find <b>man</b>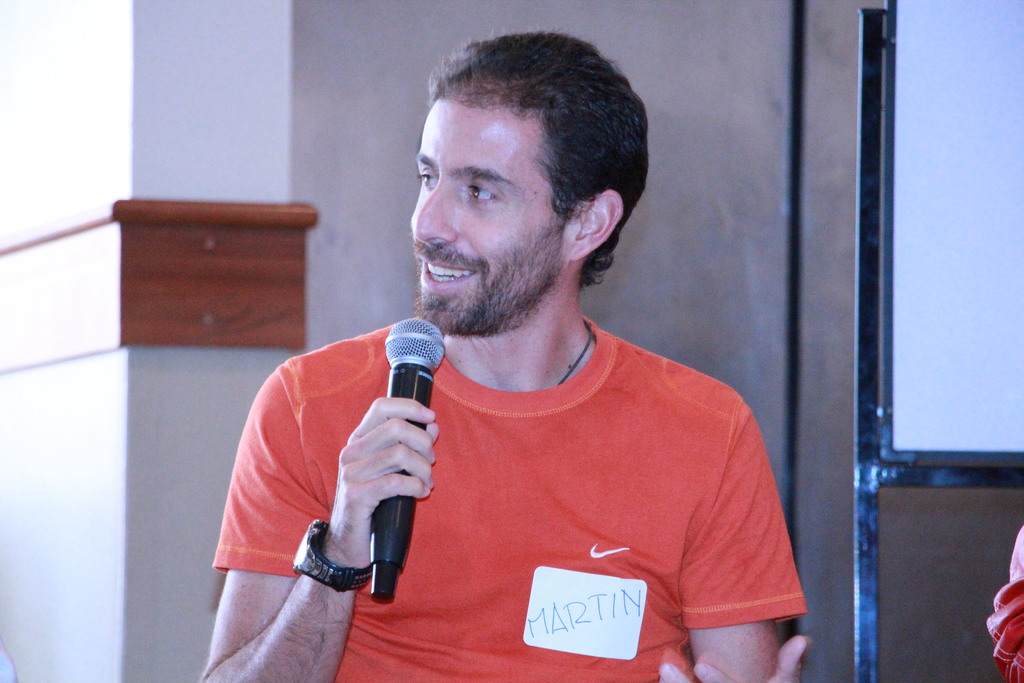
{"x1": 226, "y1": 50, "x2": 818, "y2": 670}
